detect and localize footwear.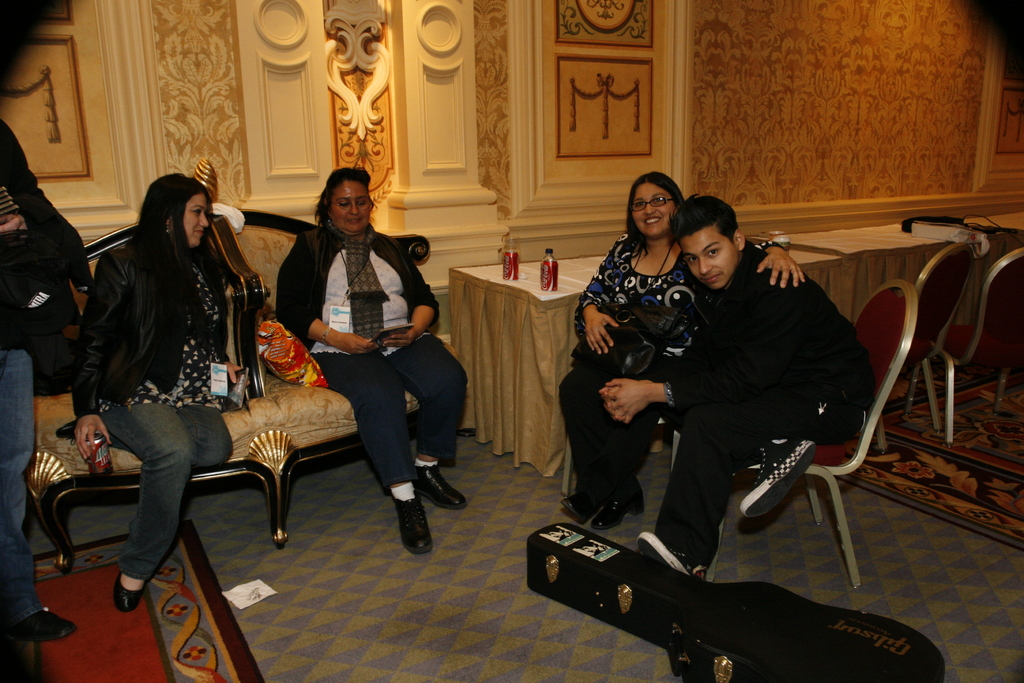
Localized at l=414, t=461, r=467, b=511.
